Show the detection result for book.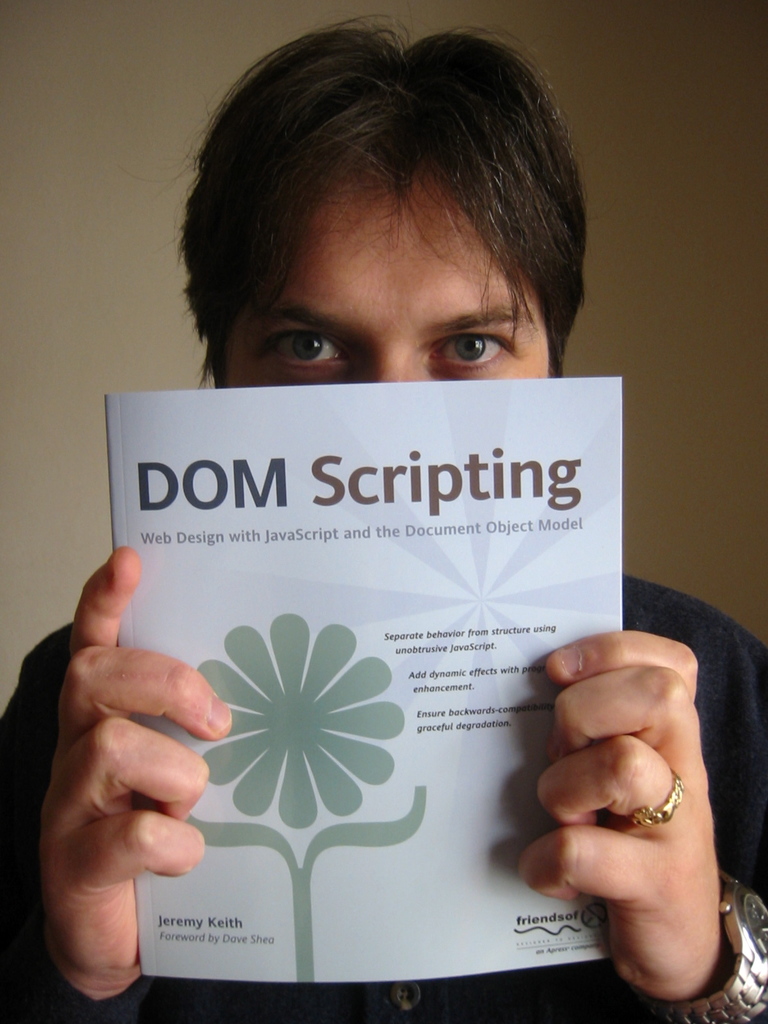
x1=77 y1=391 x2=595 y2=924.
